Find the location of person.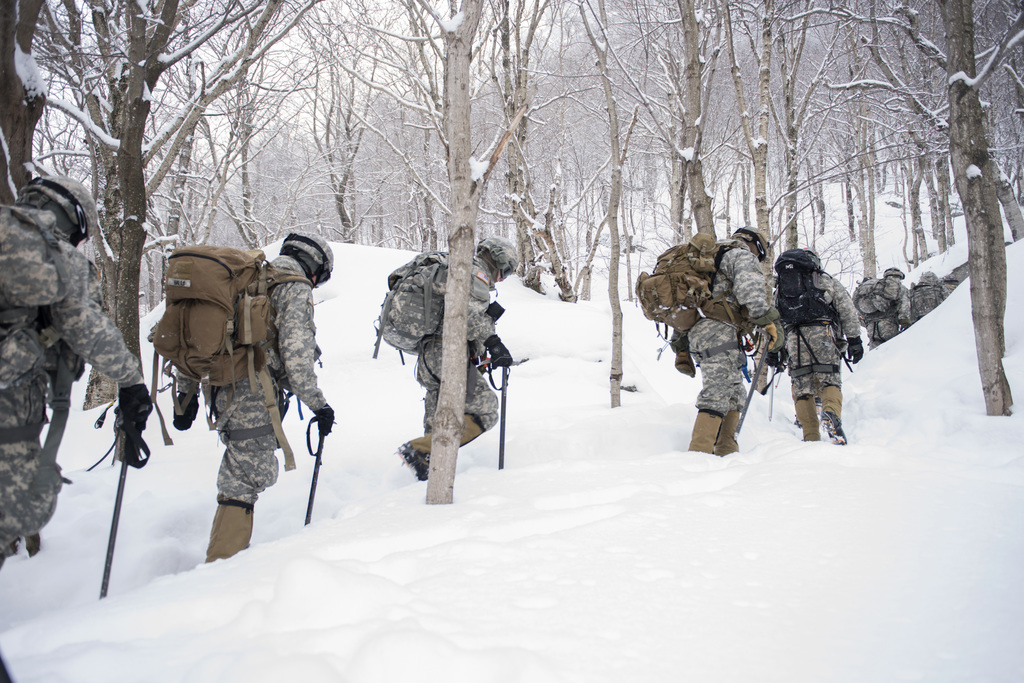
Location: BBox(399, 251, 520, 492).
